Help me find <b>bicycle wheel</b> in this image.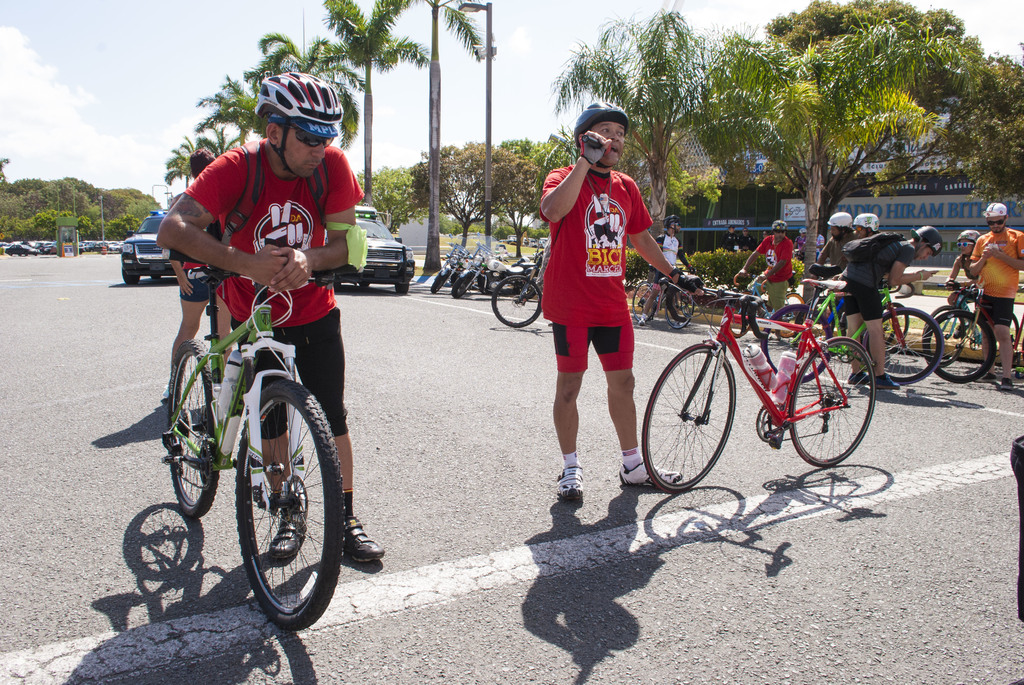
Found it: (x1=170, y1=333, x2=222, y2=517).
